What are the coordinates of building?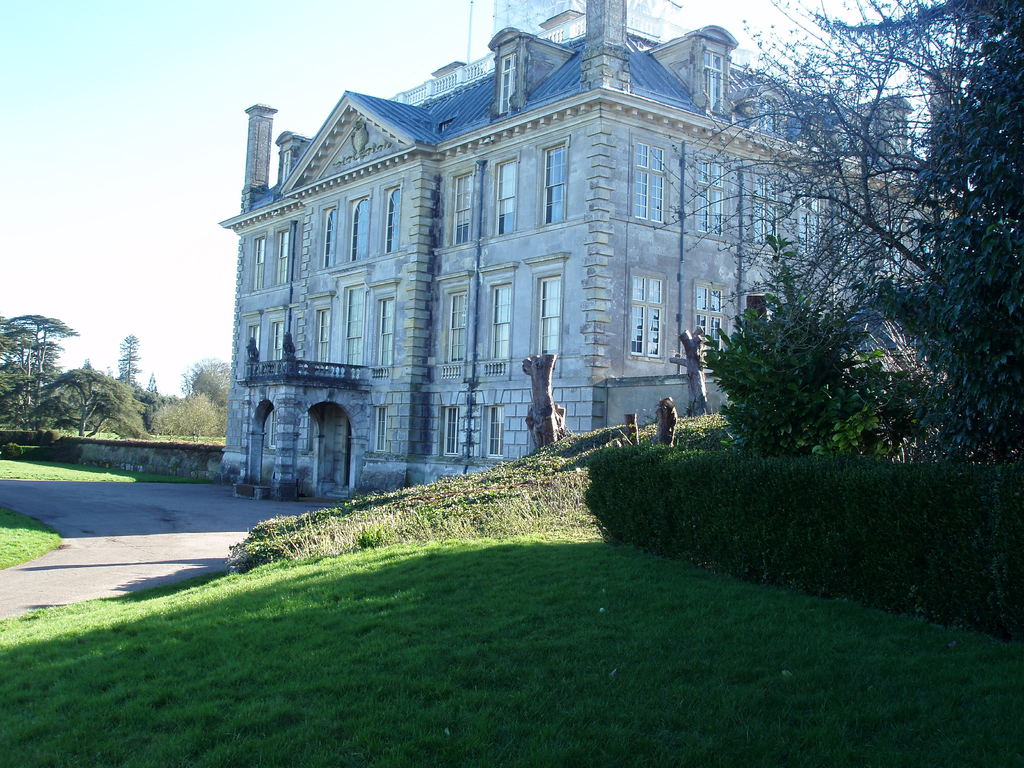
[493, 0, 681, 35].
